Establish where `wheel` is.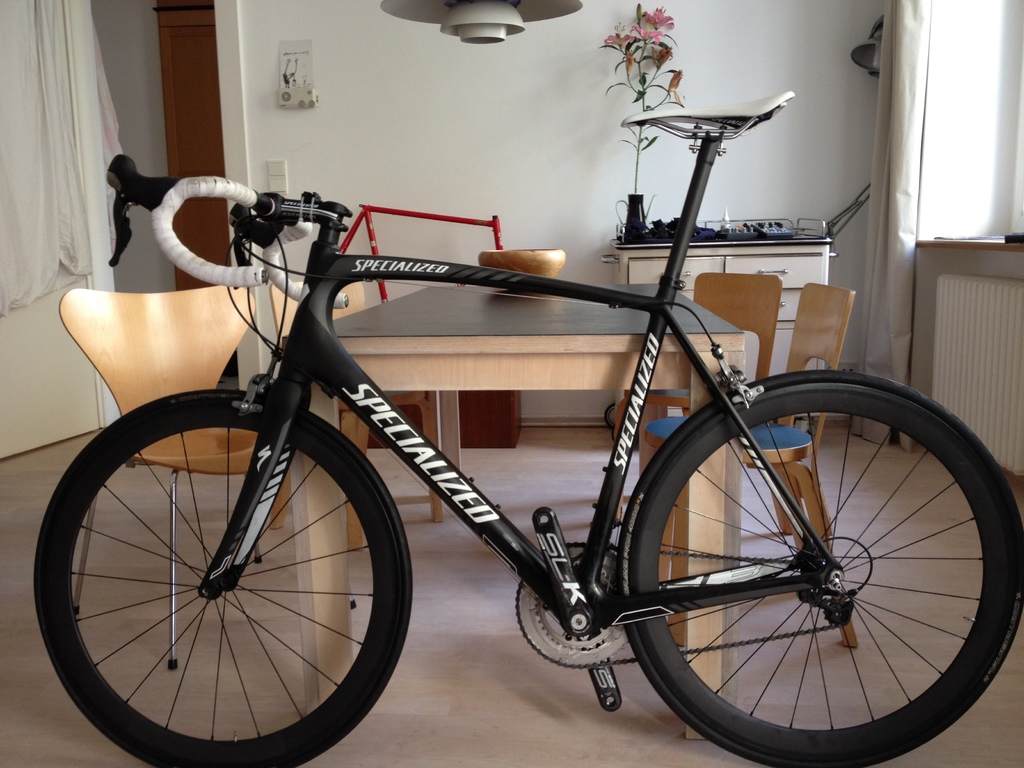
Established at (x1=35, y1=389, x2=414, y2=767).
